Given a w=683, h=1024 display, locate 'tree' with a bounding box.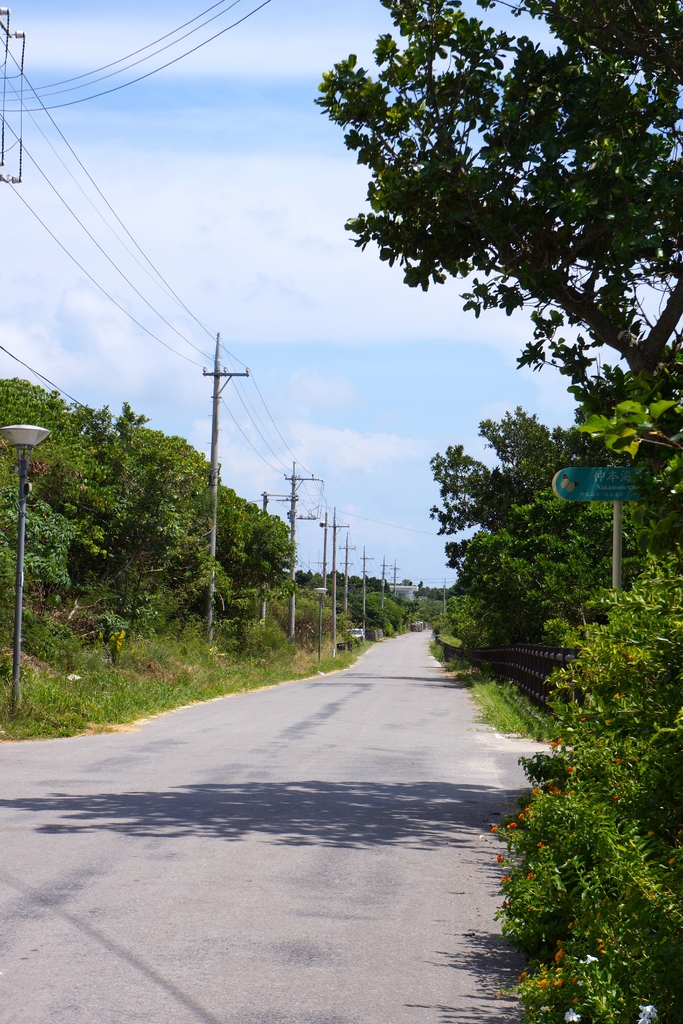
Located: box(313, 0, 682, 506).
